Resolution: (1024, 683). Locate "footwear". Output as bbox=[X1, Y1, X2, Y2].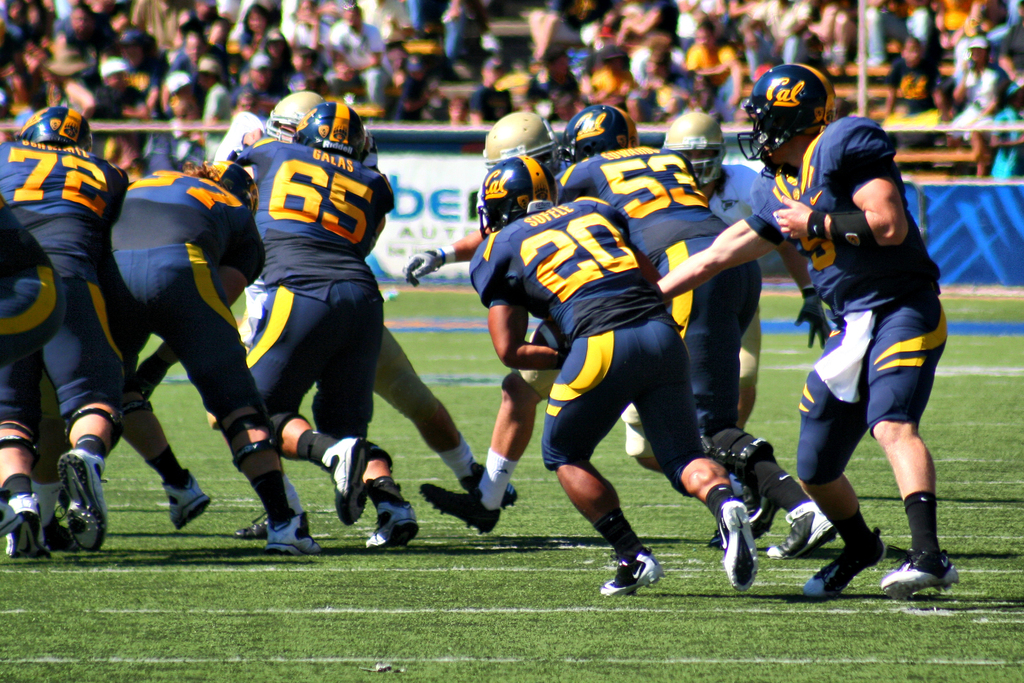
bbox=[320, 436, 364, 527].
